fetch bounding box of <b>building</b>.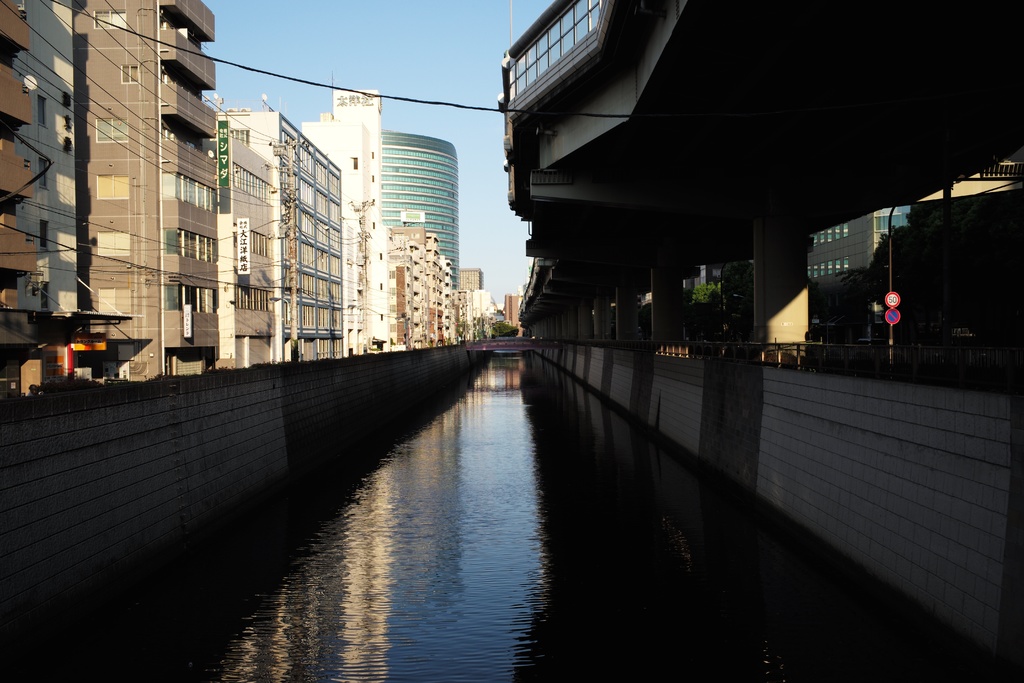
Bbox: locate(459, 270, 481, 293).
